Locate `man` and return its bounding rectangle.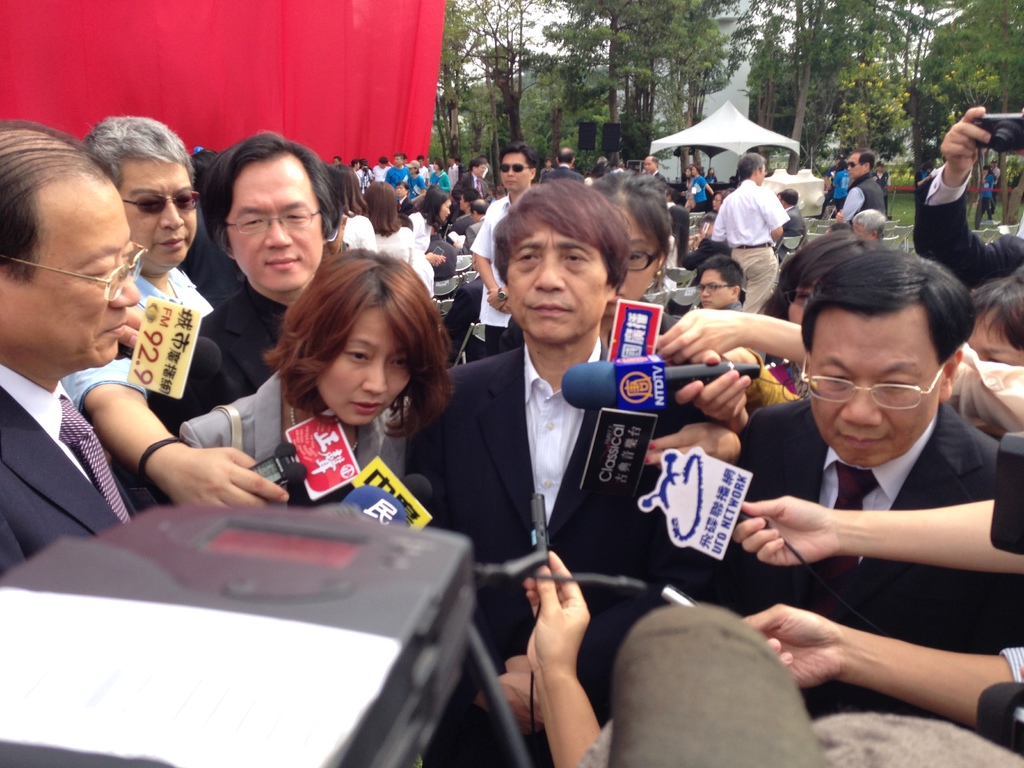
[x1=707, y1=145, x2=798, y2=316].
